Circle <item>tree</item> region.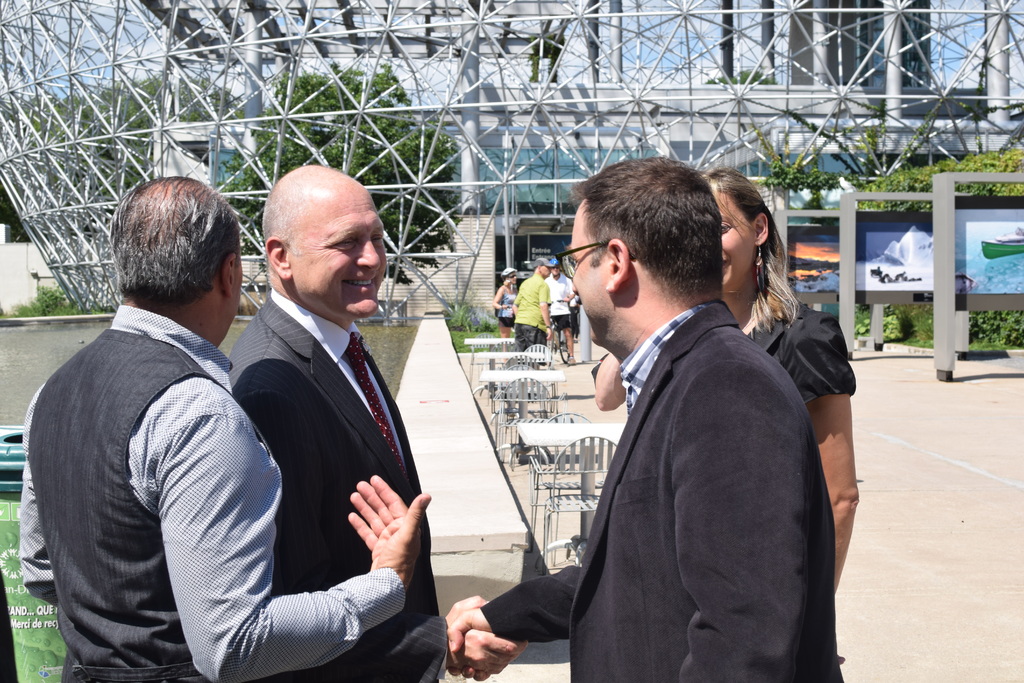
Region: bbox(748, 126, 1023, 346).
